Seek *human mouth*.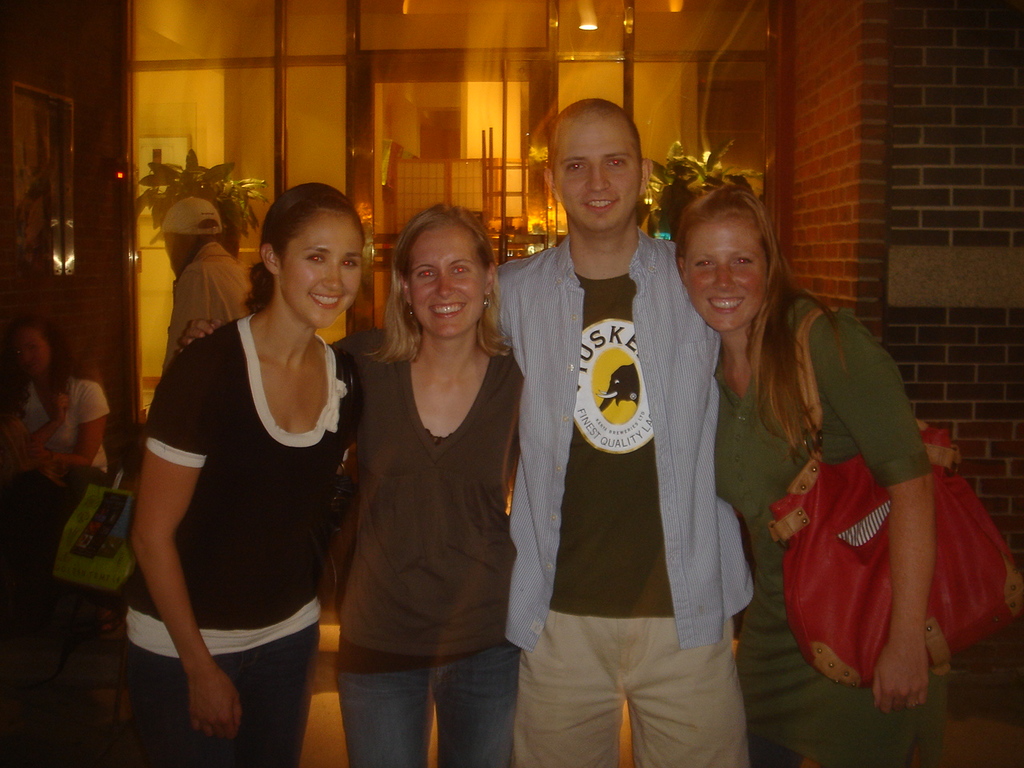
[425, 298, 469, 319].
